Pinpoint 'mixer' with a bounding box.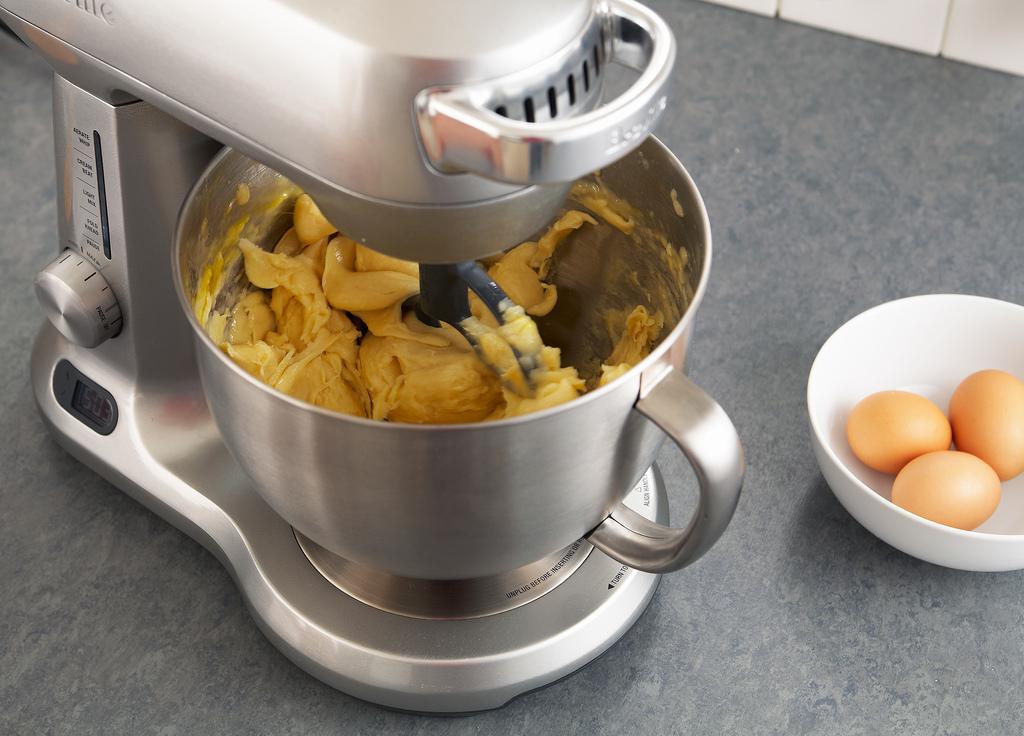
x1=0 y1=0 x2=748 y2=716.
